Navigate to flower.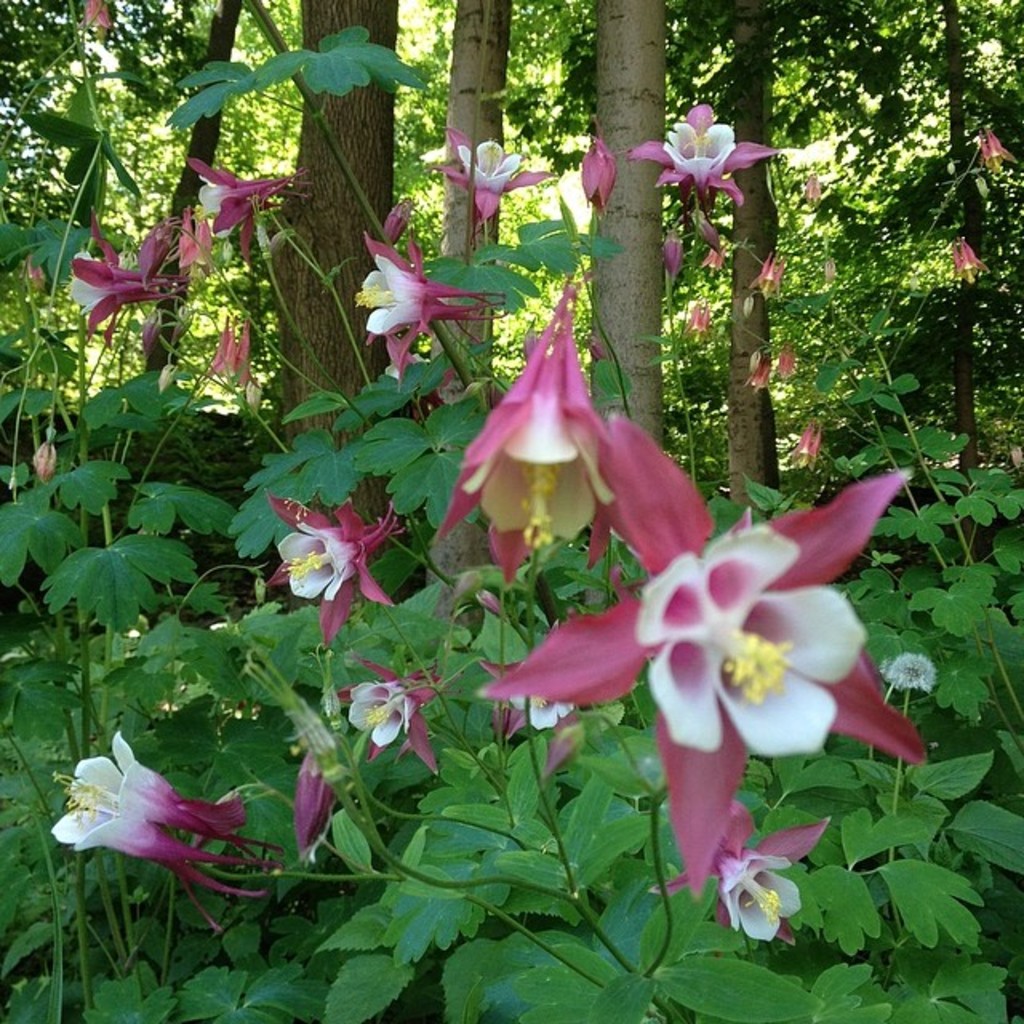
Navigation target: 355:235:477:392.
